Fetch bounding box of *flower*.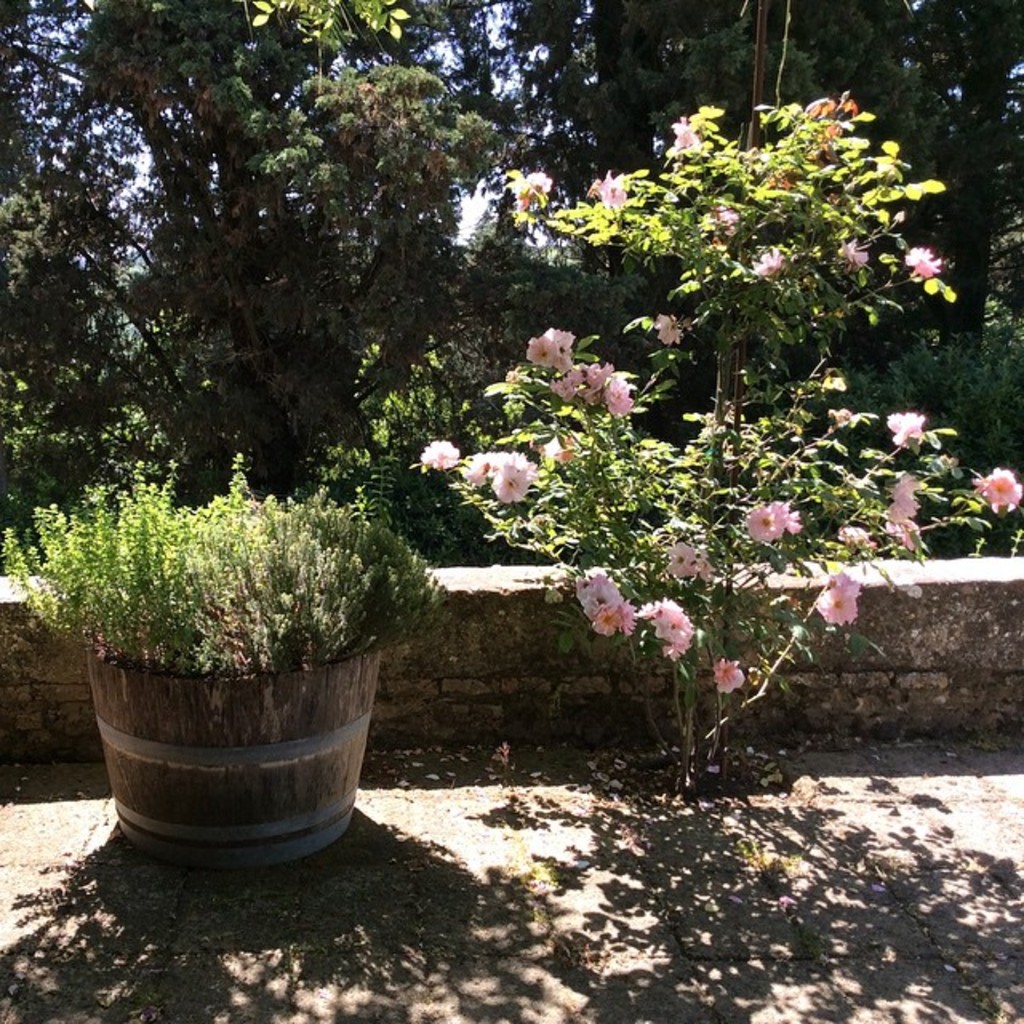
Bbox: {"x1": 712, "y1": 658, "x2": 749, "y2": 694}.
